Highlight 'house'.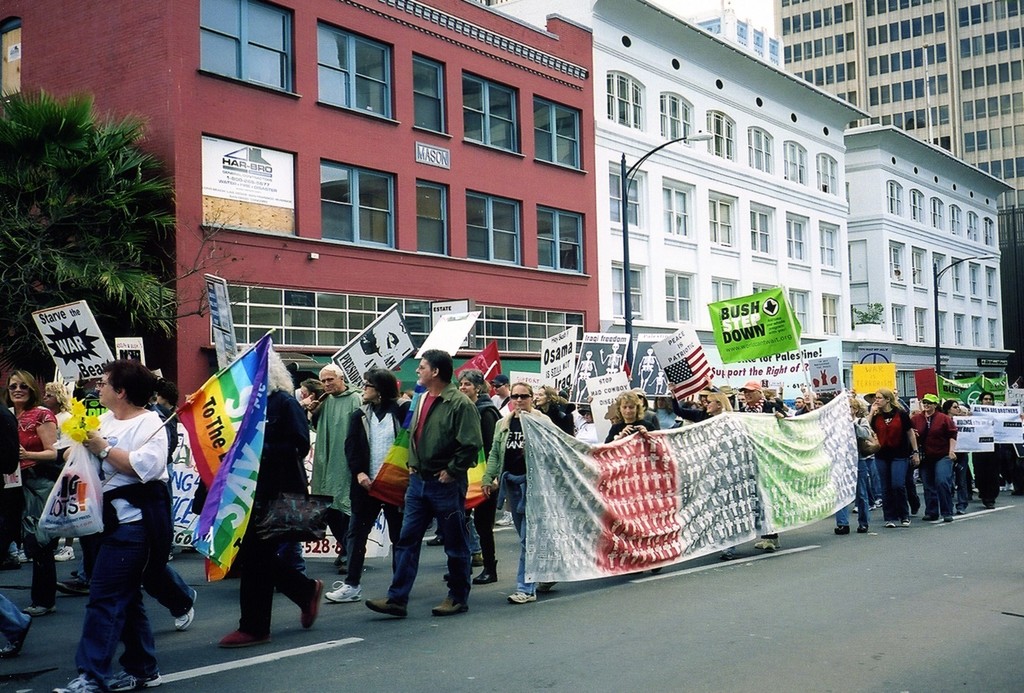
Highlighted region: [left=0, top=0, right=596, bottom=548].
